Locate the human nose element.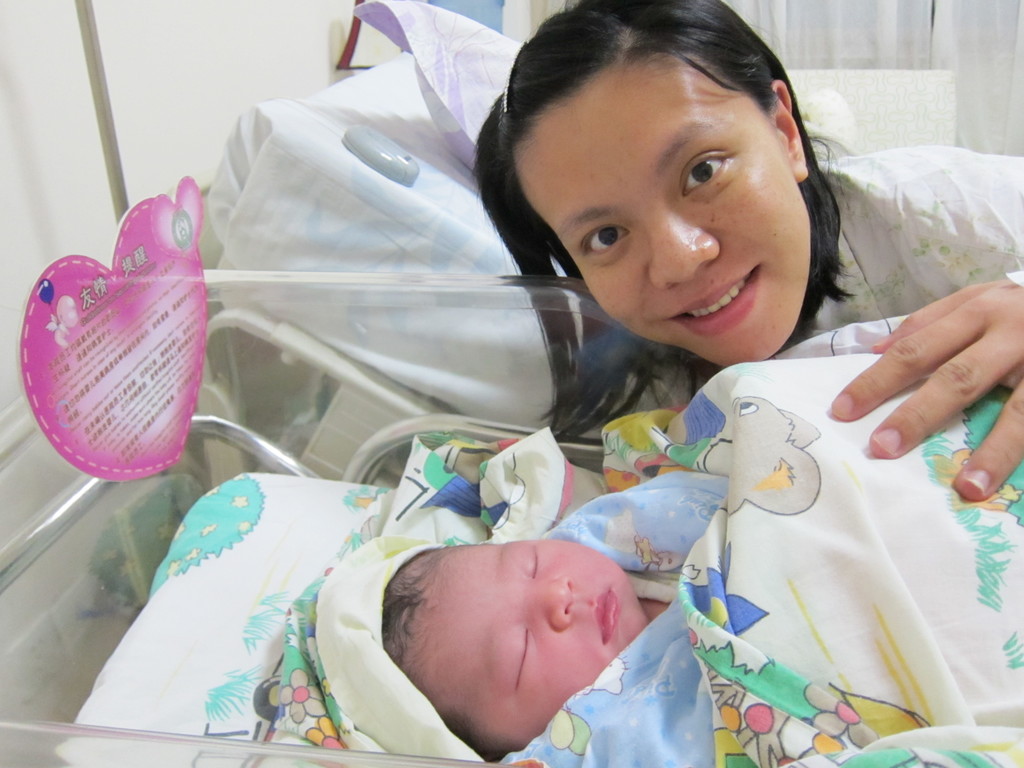
Element bbox: bbox=(518, 578, 582, 628).
